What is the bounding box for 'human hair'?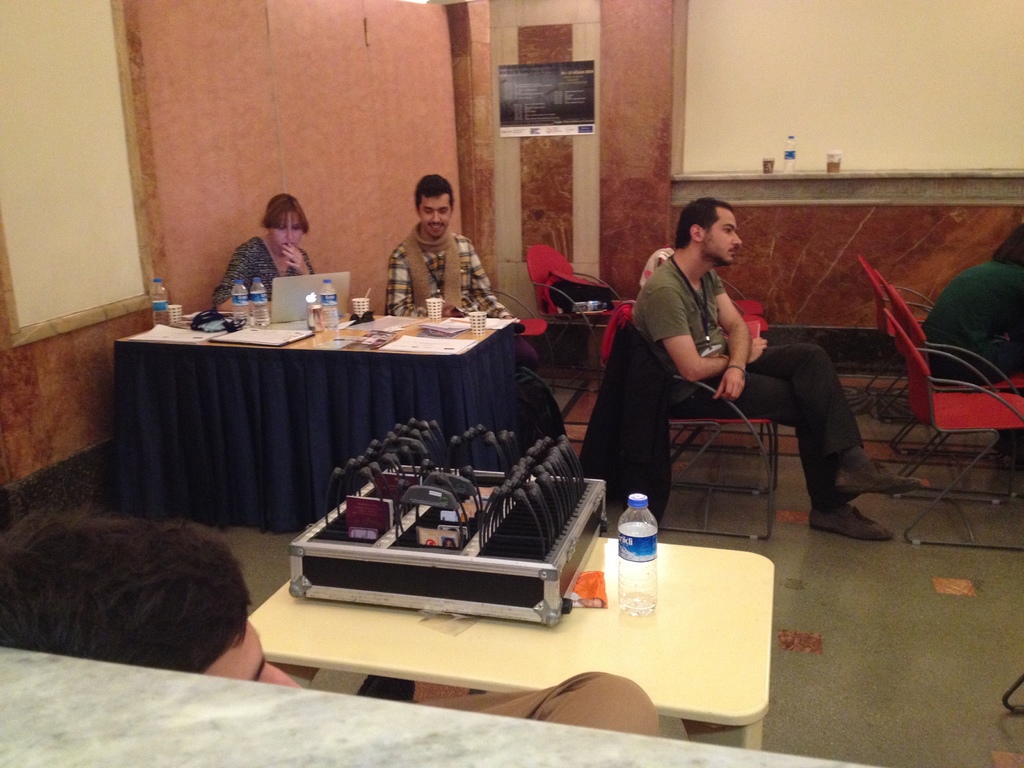
{"x1": 673, "y1": 196, "x2": 732, "y2": 248}.
